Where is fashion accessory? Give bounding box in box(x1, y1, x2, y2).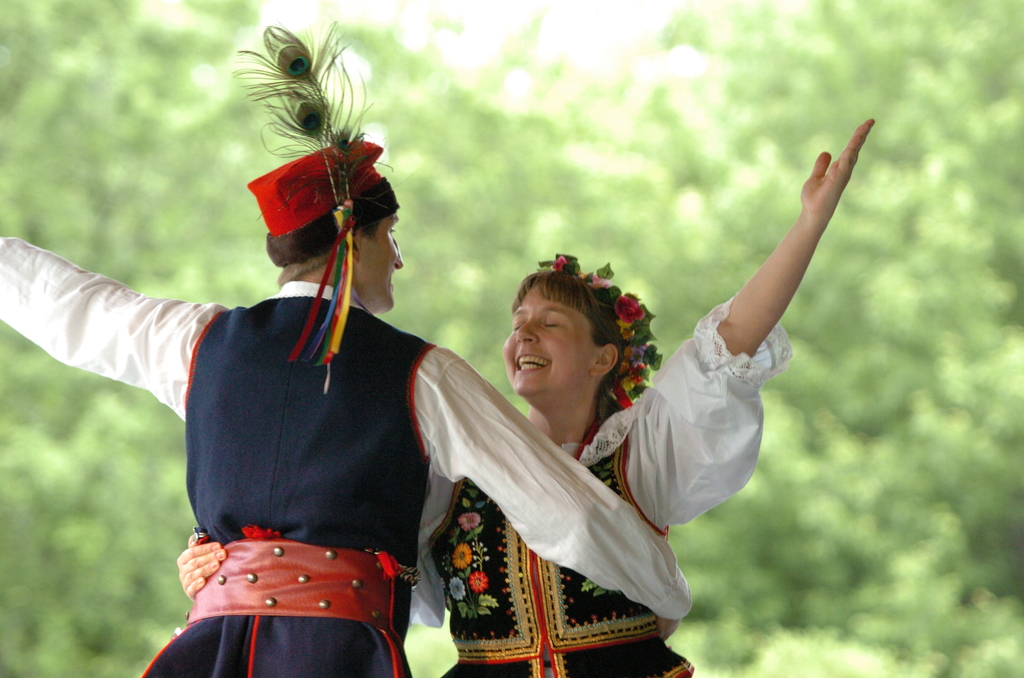
box(537, 250, 663, 411).
